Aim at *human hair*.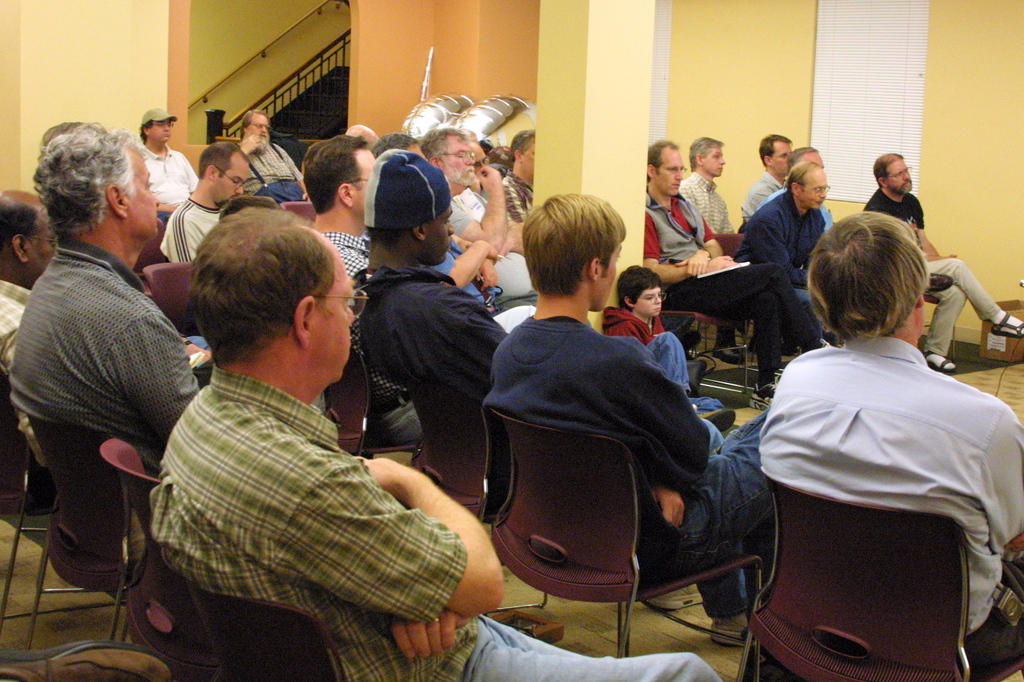
Aimed at BBox(647, 139, 677, 182).
